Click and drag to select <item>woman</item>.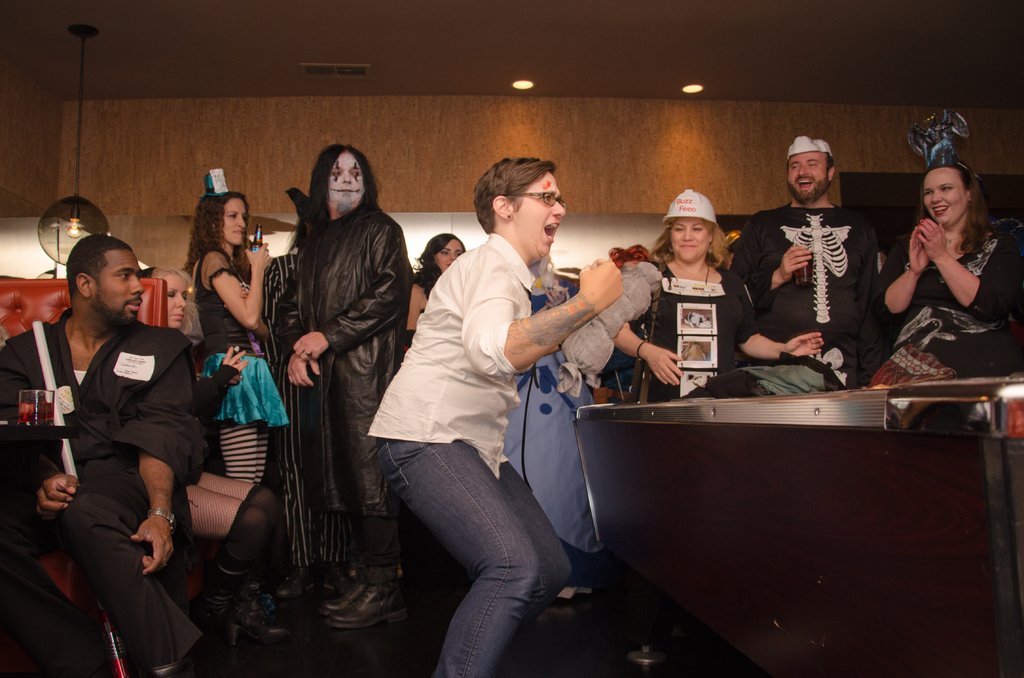
Selection: locate(609, 189, 828, 392).
